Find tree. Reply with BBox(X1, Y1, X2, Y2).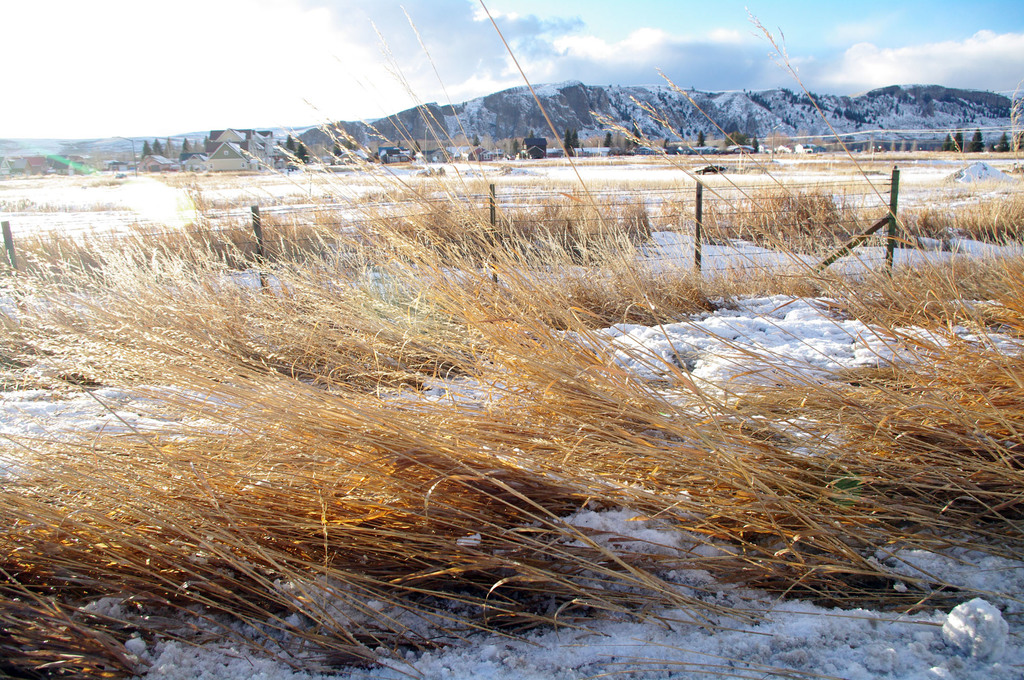
BBox(697, 131, 706, 148).
